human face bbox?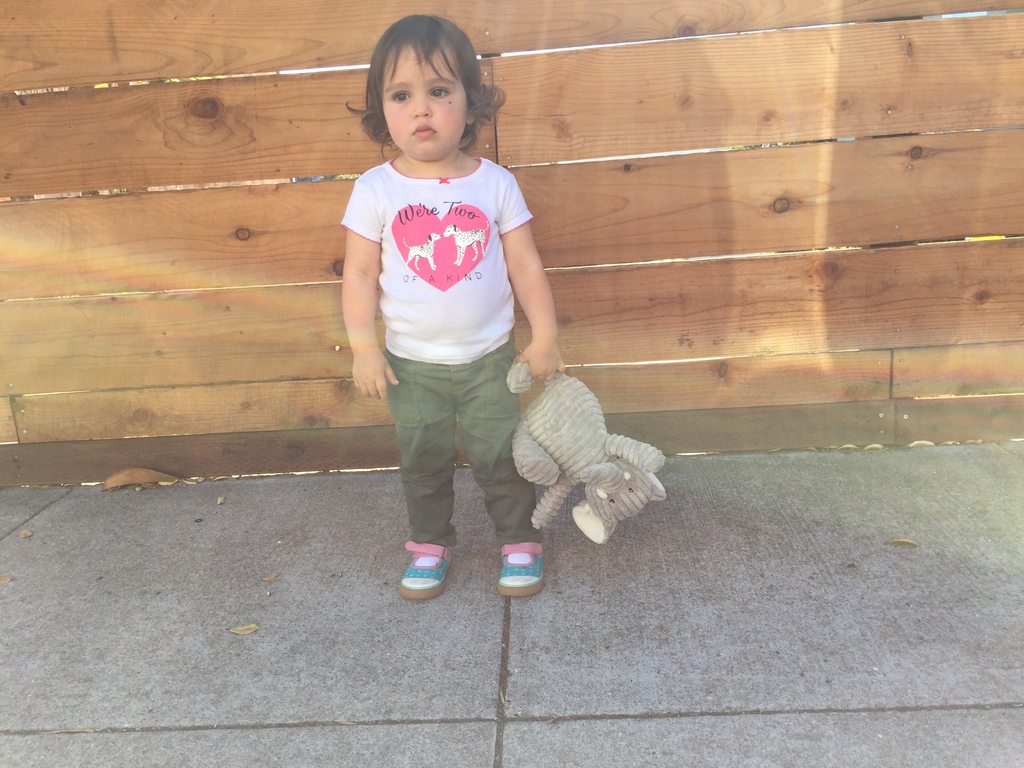
(left=381, top=44, right=467, bottom=162)
